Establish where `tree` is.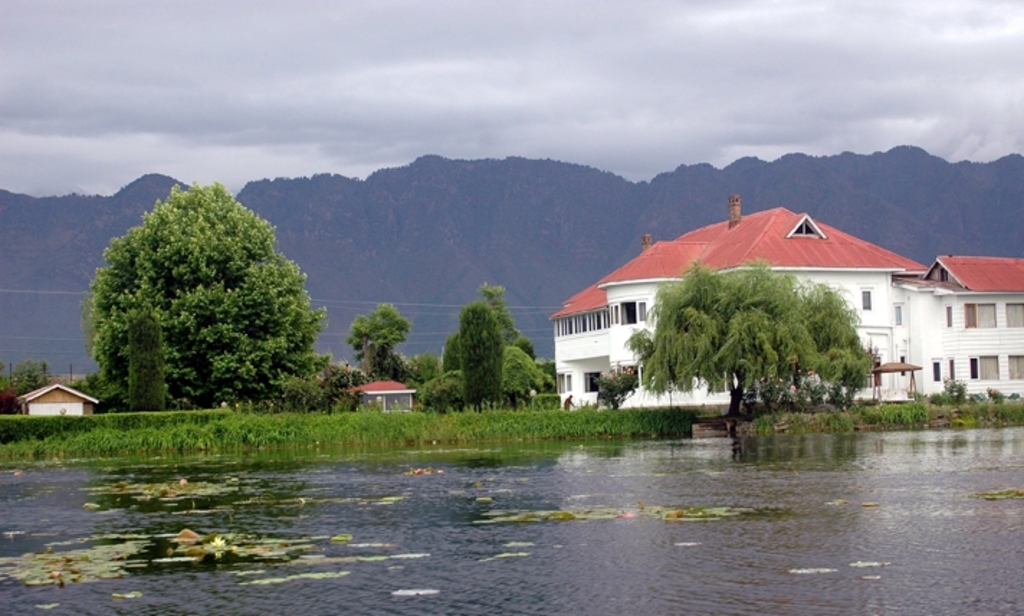
Established at 593,381,626,419.
